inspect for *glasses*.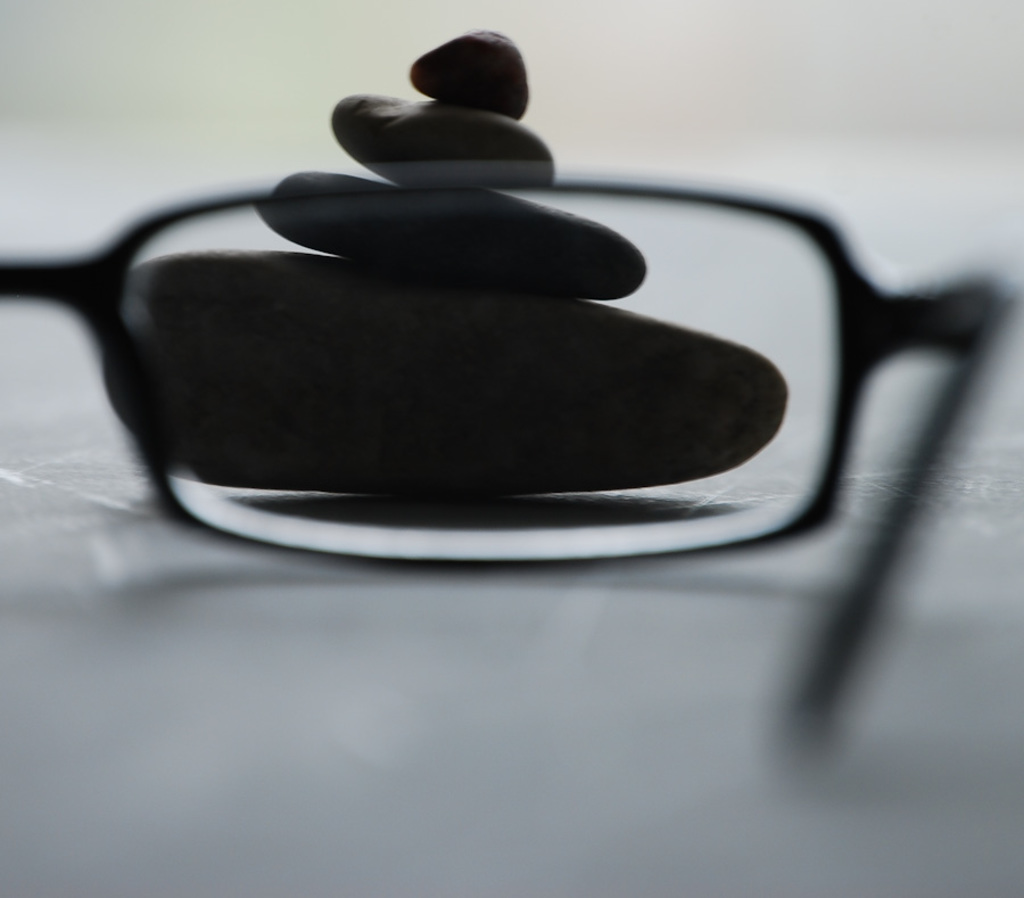
Inspection: bbox(0, 154, 1023, 760).
